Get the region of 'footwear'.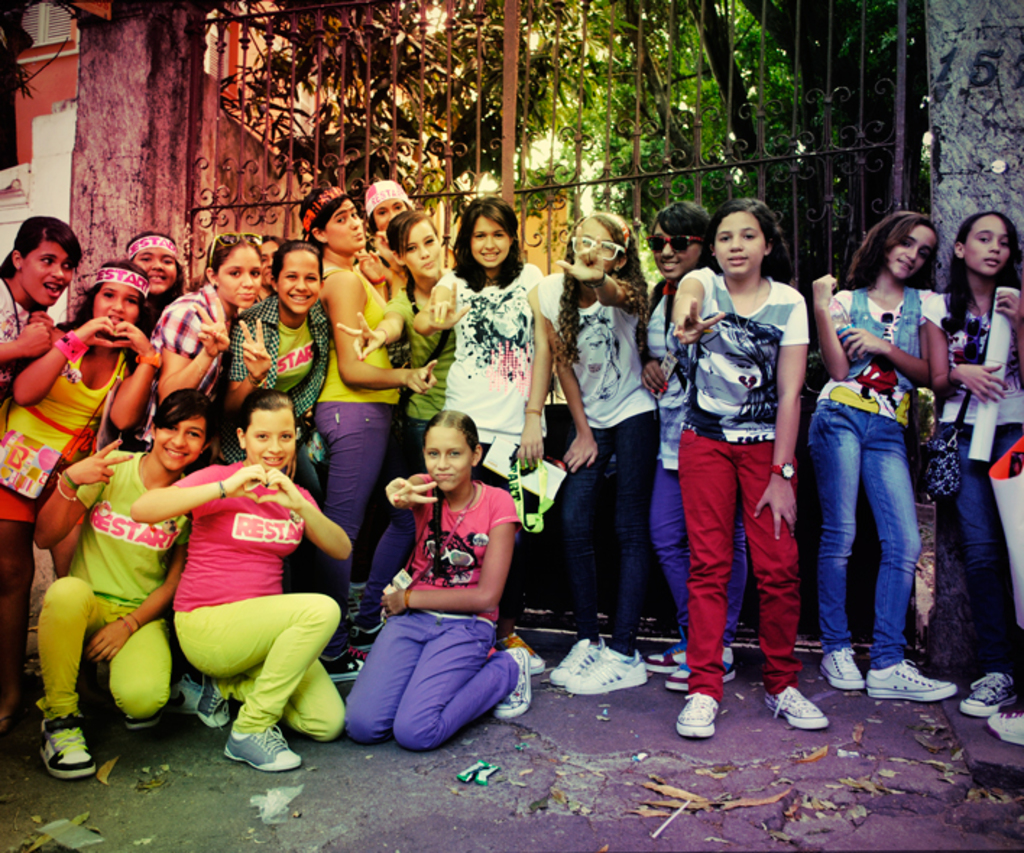
{"left": 768, "top": 685, "right": 829, "bottom": 730}.
